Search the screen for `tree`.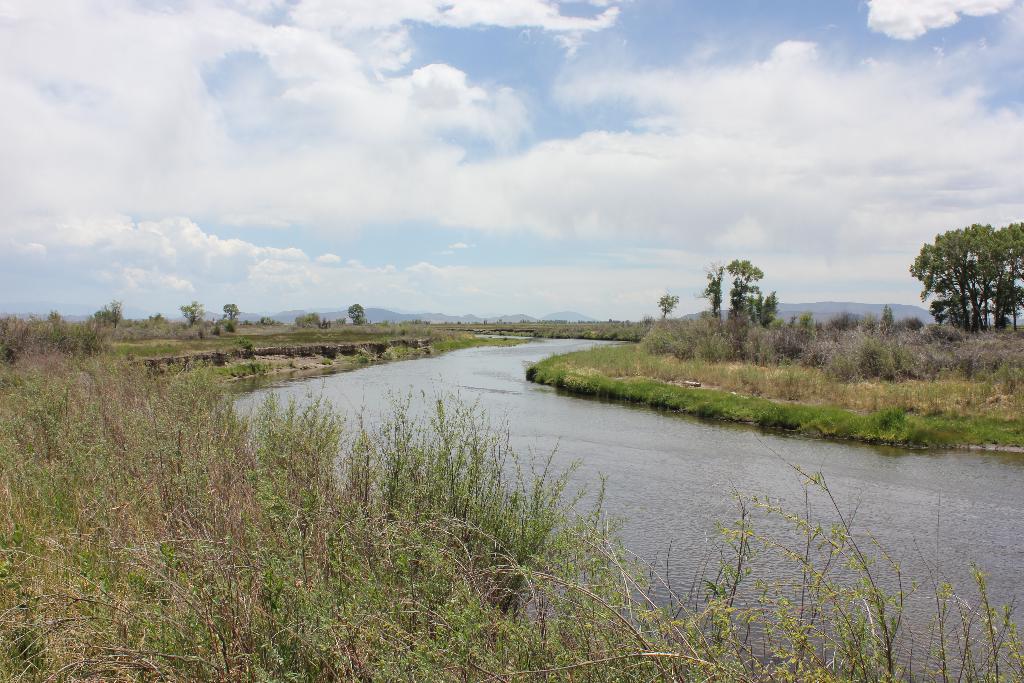
Found at bbox=[881, 299, 897, 331].
